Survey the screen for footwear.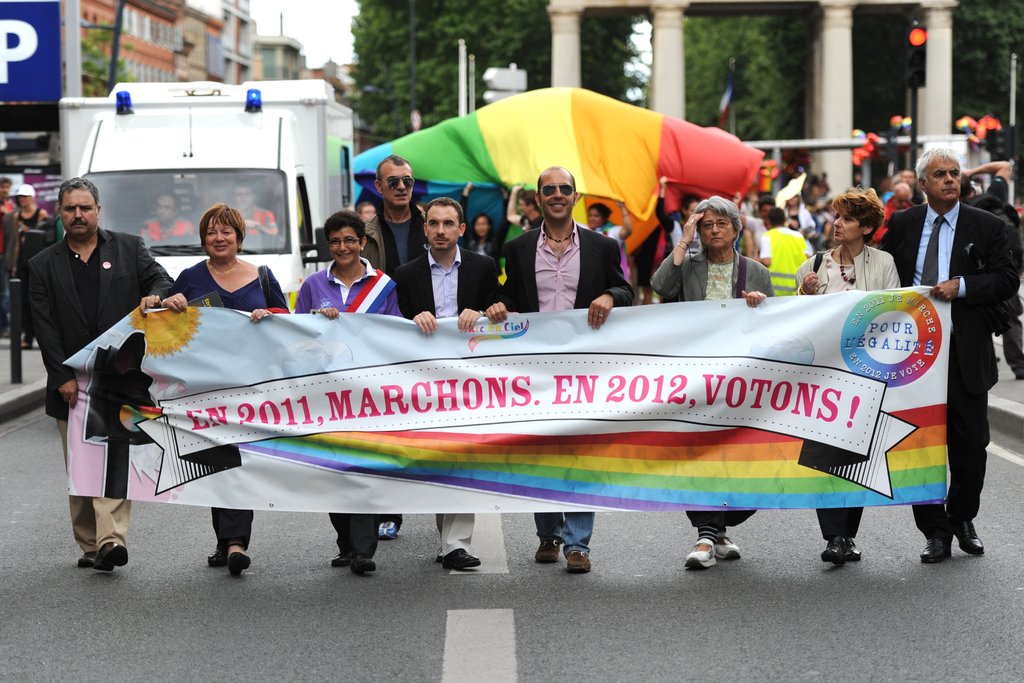
Survey found: bbox(535, 539, 559, 562).
